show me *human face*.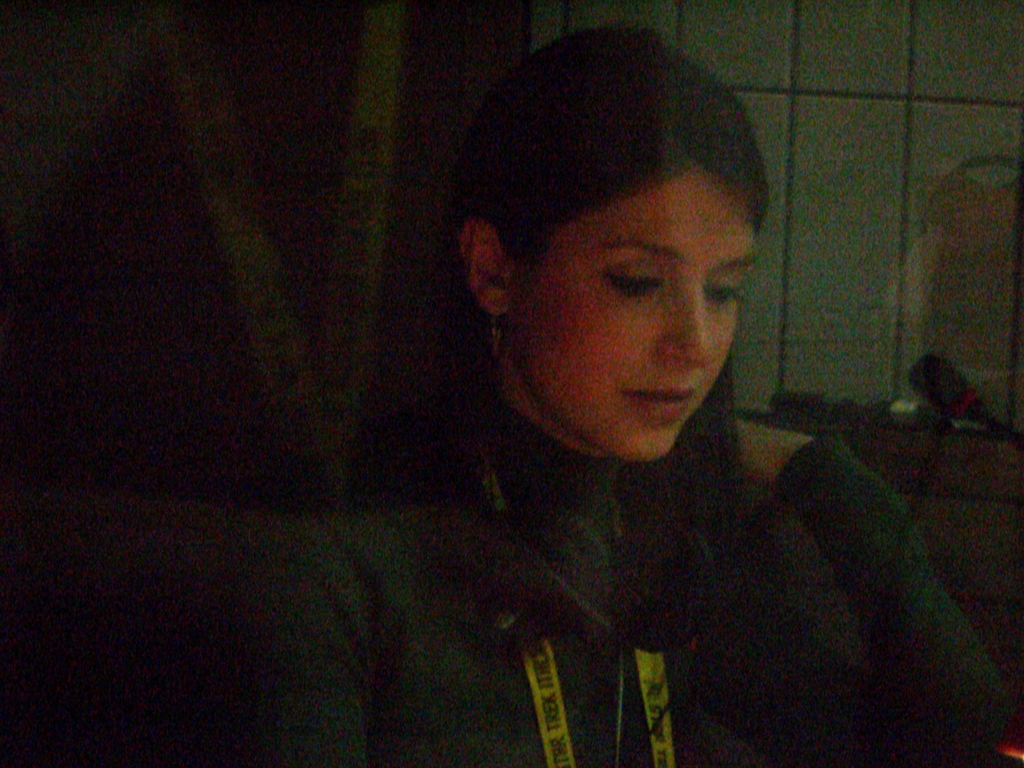
*human face* is here: crop(516, 164, 756, 465).
